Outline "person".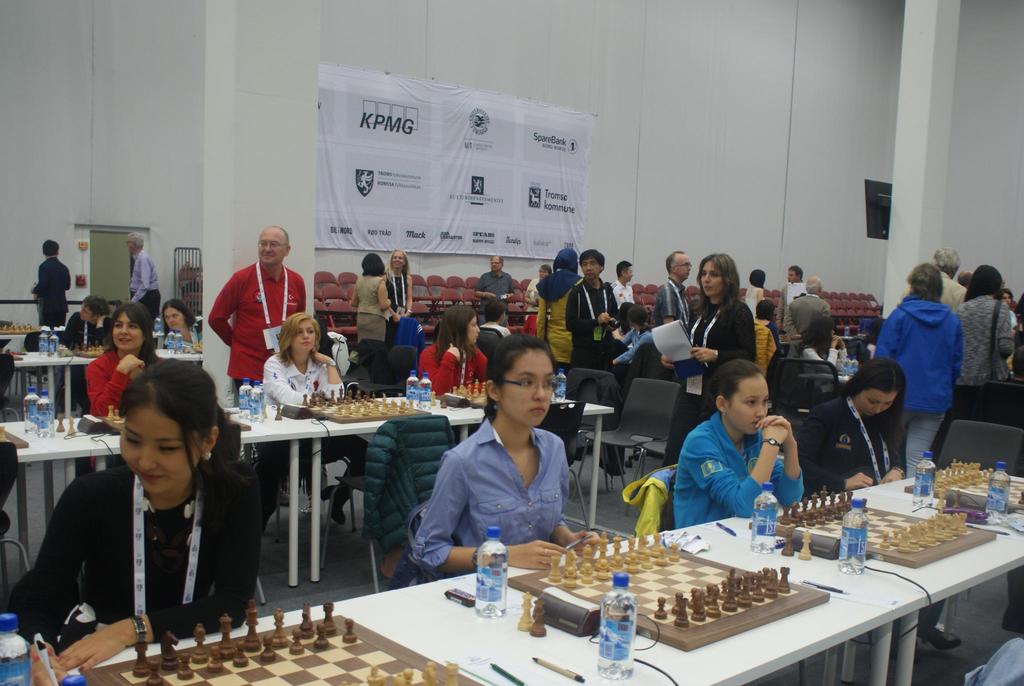
Outline: bbox=[673, 357, 806, 535].
